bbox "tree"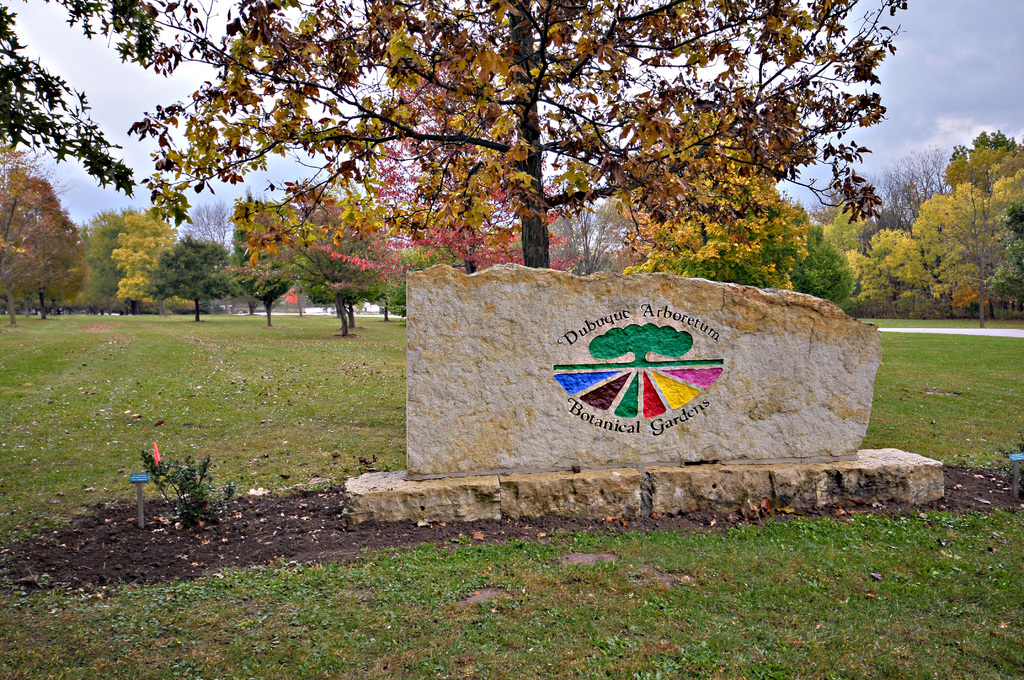
(128, 28, 860, 322)
